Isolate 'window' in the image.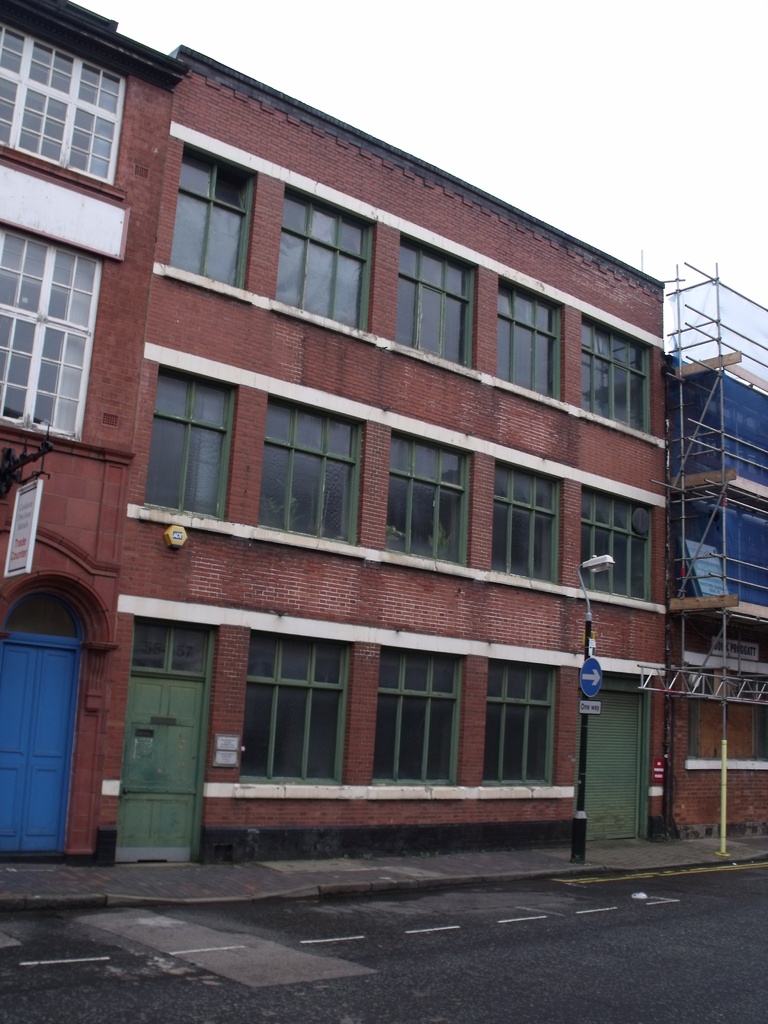
Isolated region: [x1=385, y1=433, x2=472, y2=563].
